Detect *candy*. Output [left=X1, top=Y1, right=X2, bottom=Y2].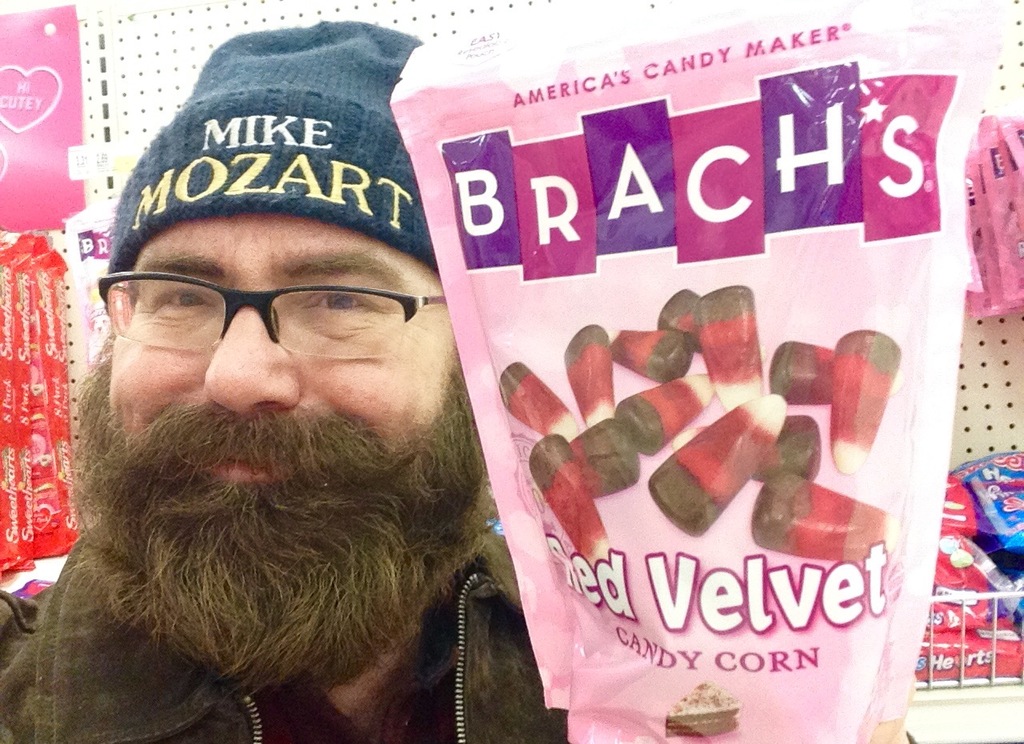
[left=898, top=450, right=1023, bottom=690].
